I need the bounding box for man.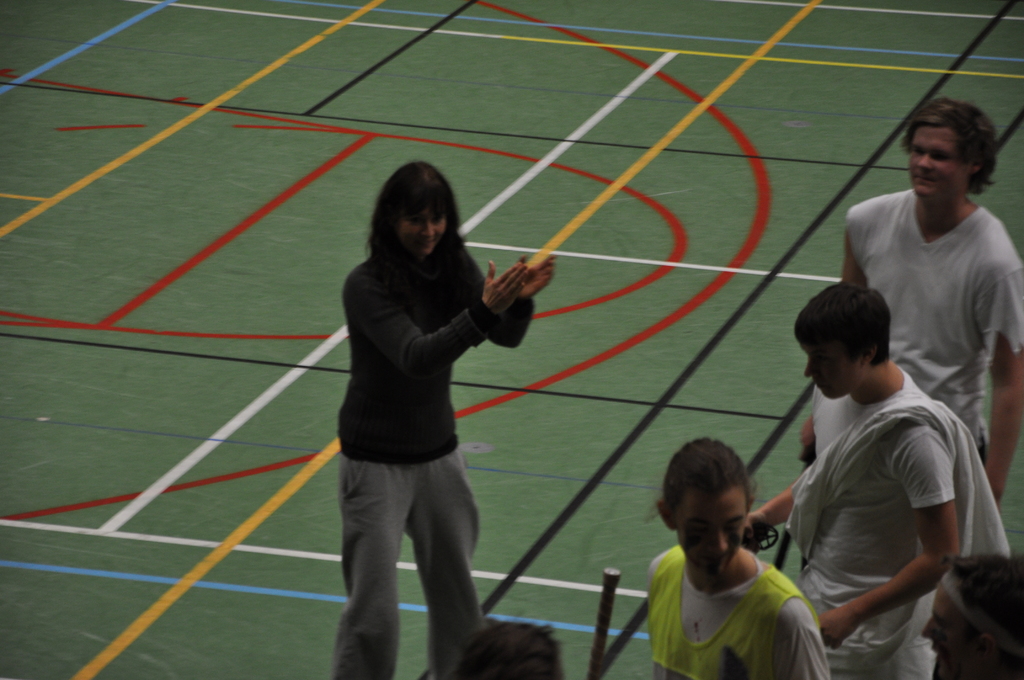
Here it is: [777, 293, 988, 679].
